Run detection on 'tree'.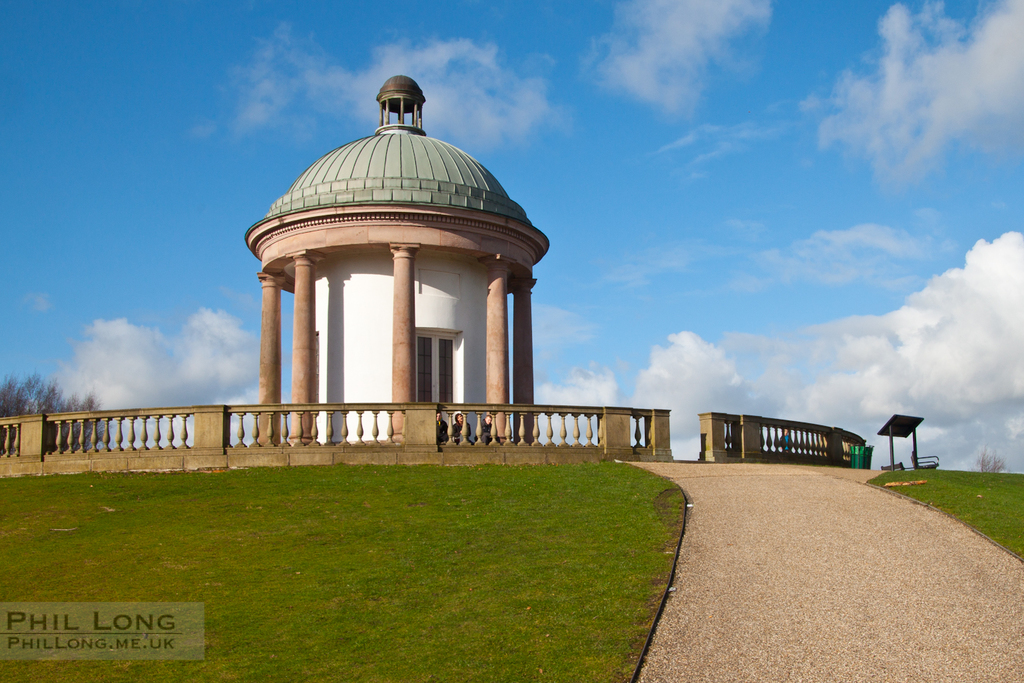
Result: [x1=971, y1=444, x2=993, y2=475].
